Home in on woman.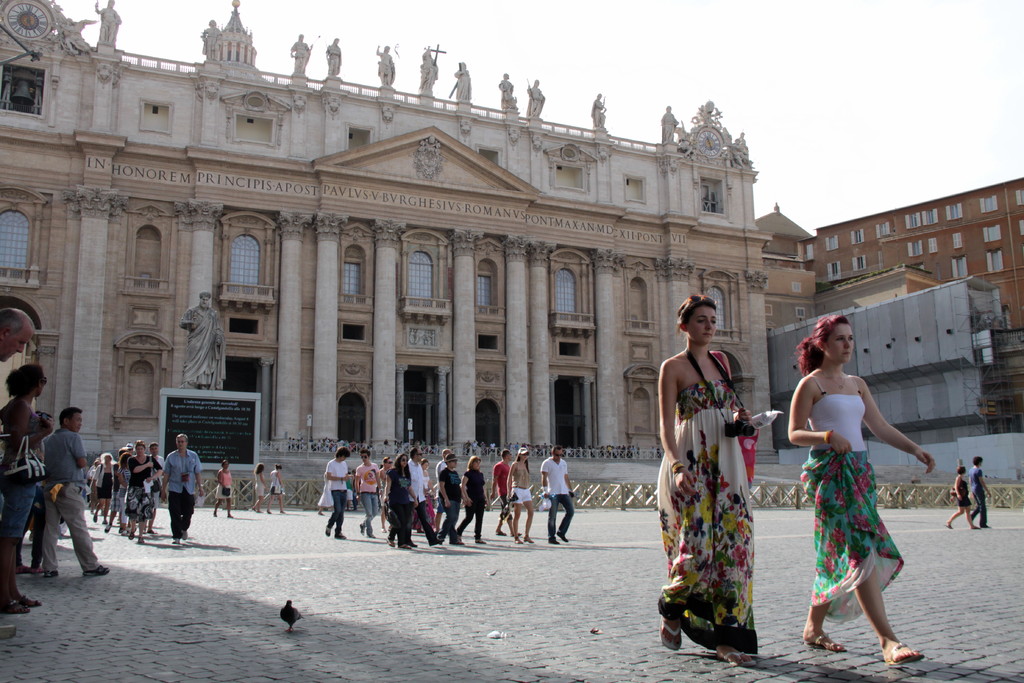
Homed in at 0/364/55/614.
